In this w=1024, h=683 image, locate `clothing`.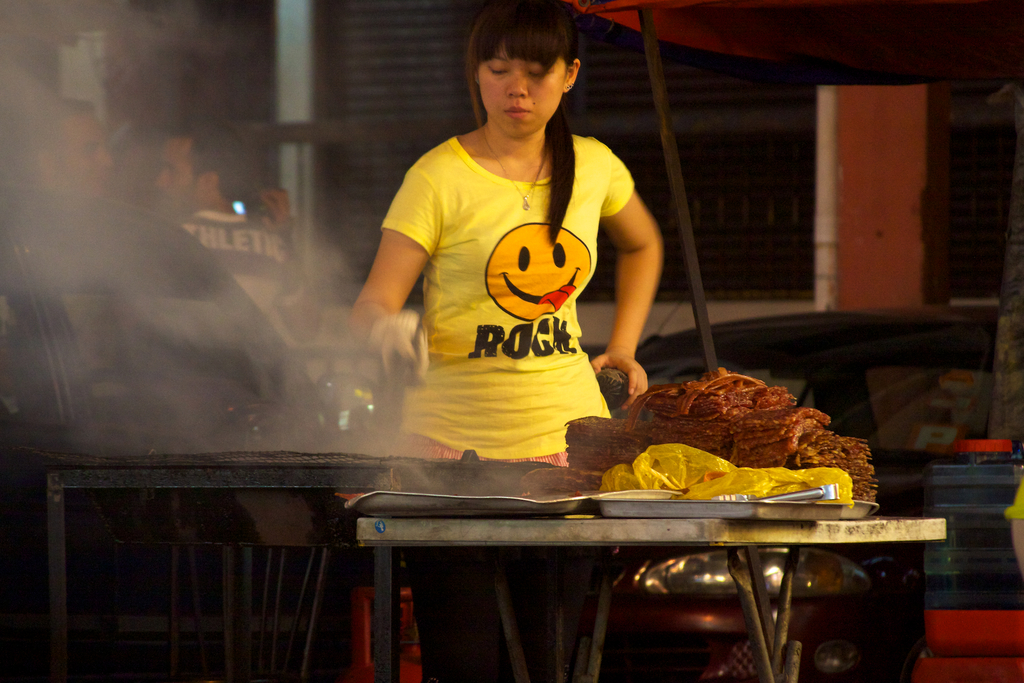
Bounding box: rect(174, 210, 309, 334).
